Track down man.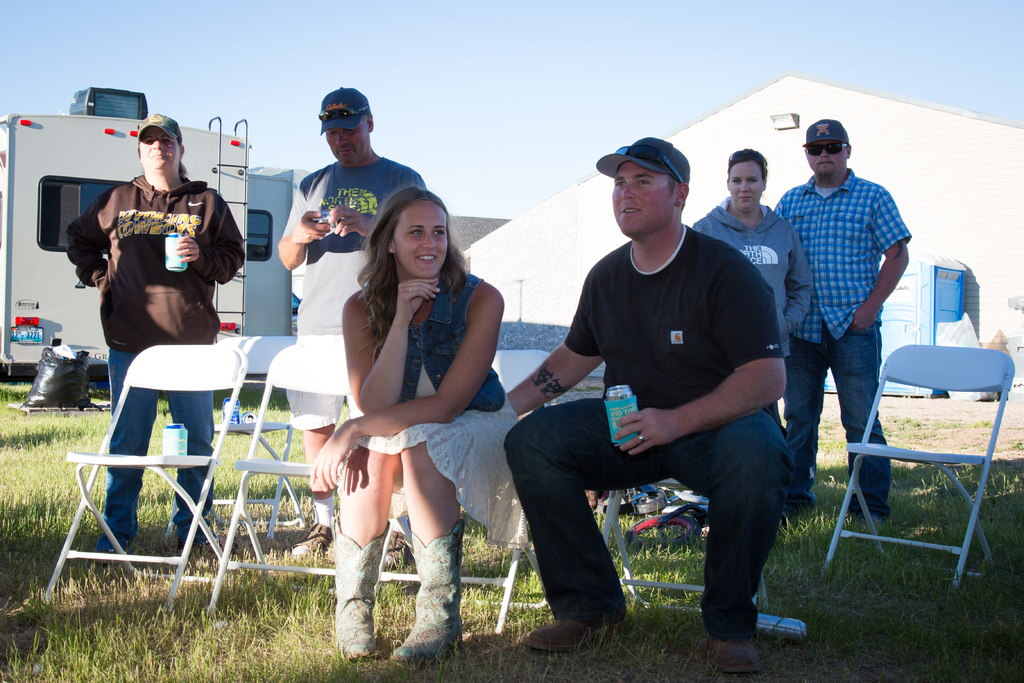
Tracked to x1=274 y1=83 x2=428 y2=572.
